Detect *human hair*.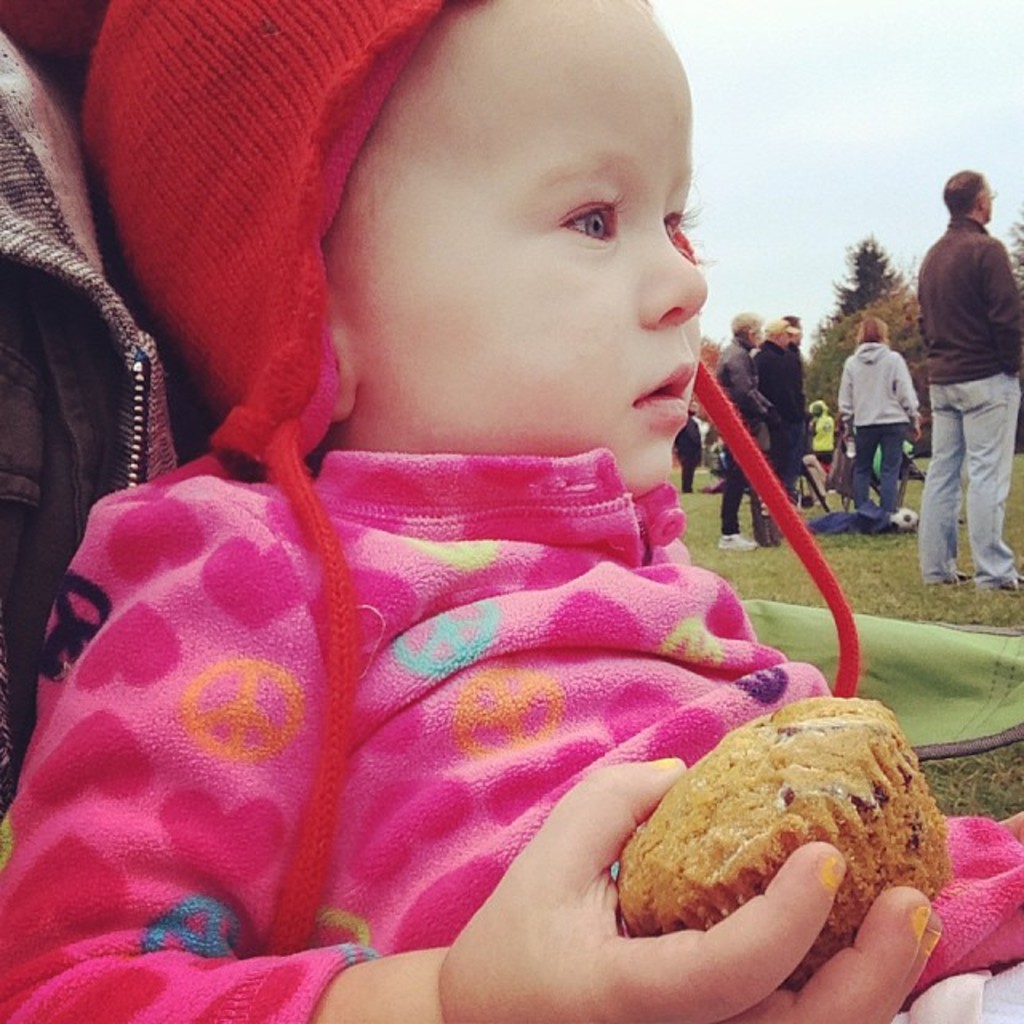
Detected at (731,310,762,342).
